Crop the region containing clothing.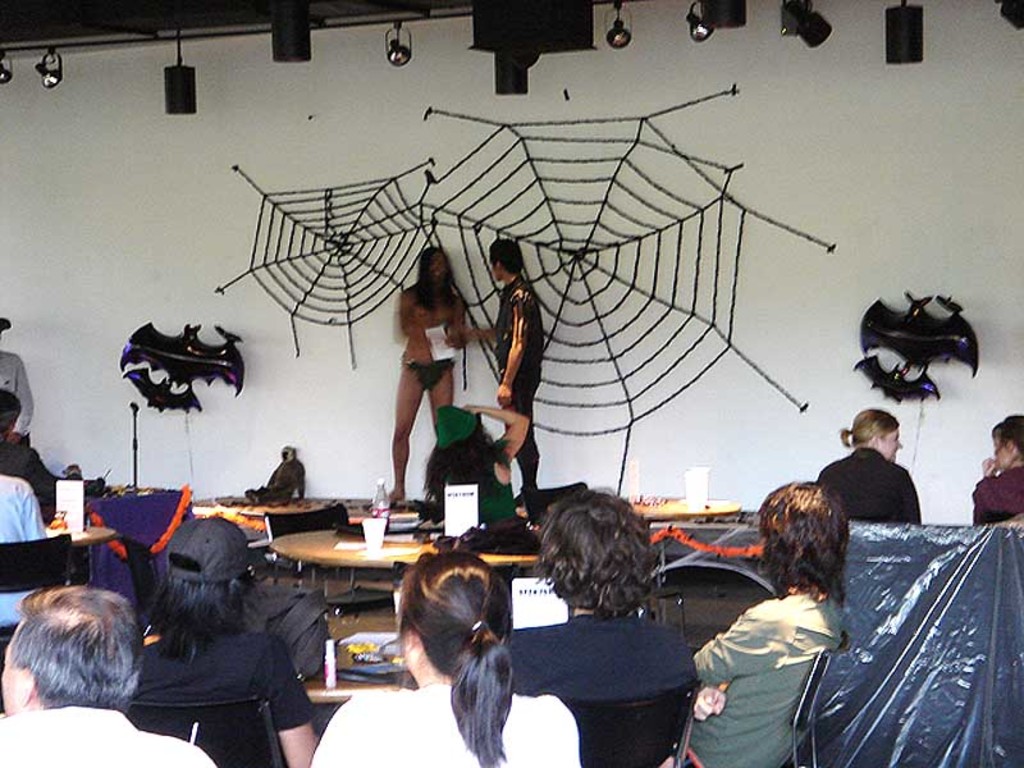
Crop region: 0,466,54,635.
